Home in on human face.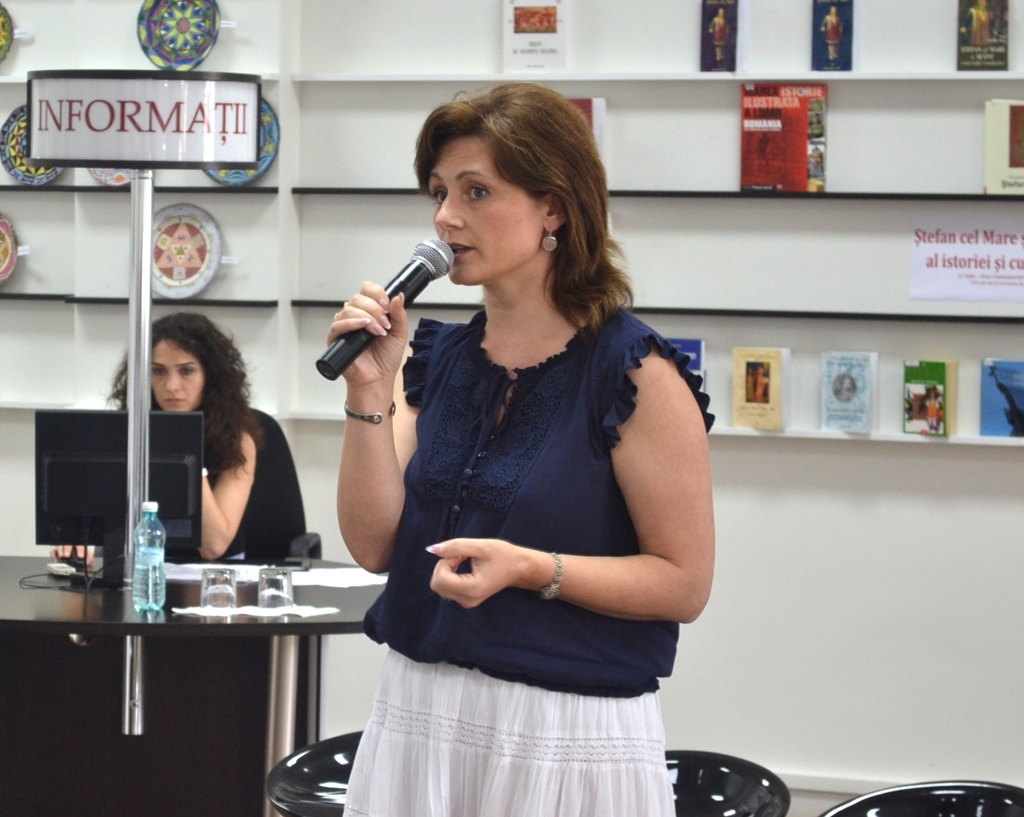
Homed in at bbox=(423, 136, 547, 286).
